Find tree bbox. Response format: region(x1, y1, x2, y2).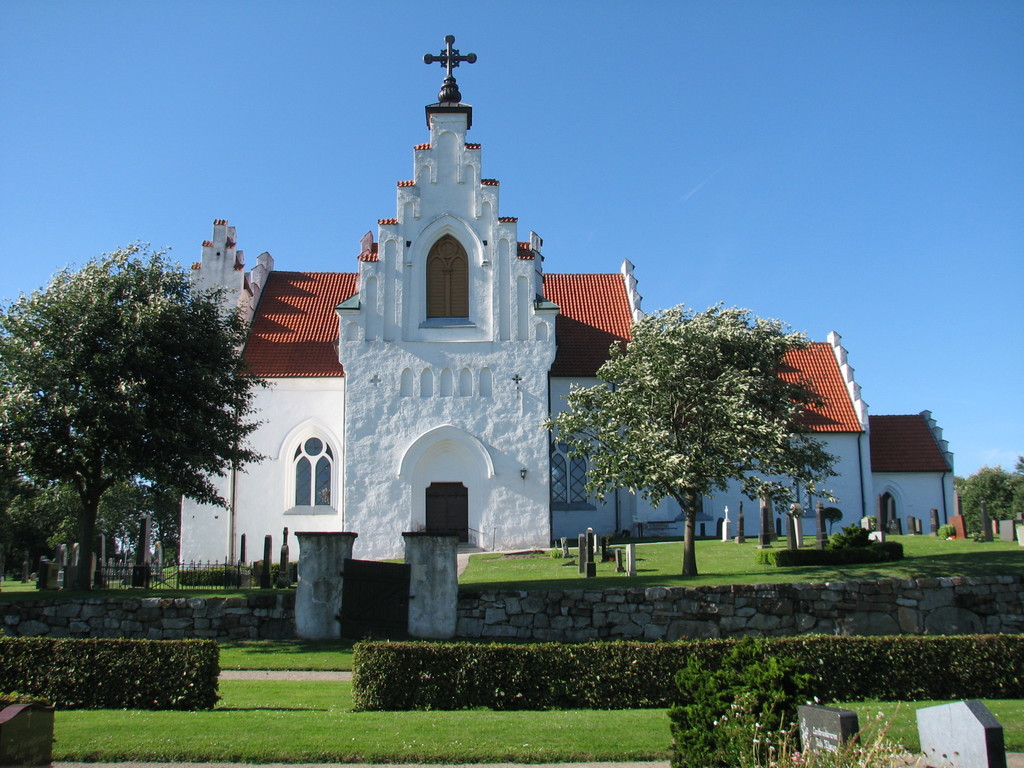
region(546, 304, 838, 579).
